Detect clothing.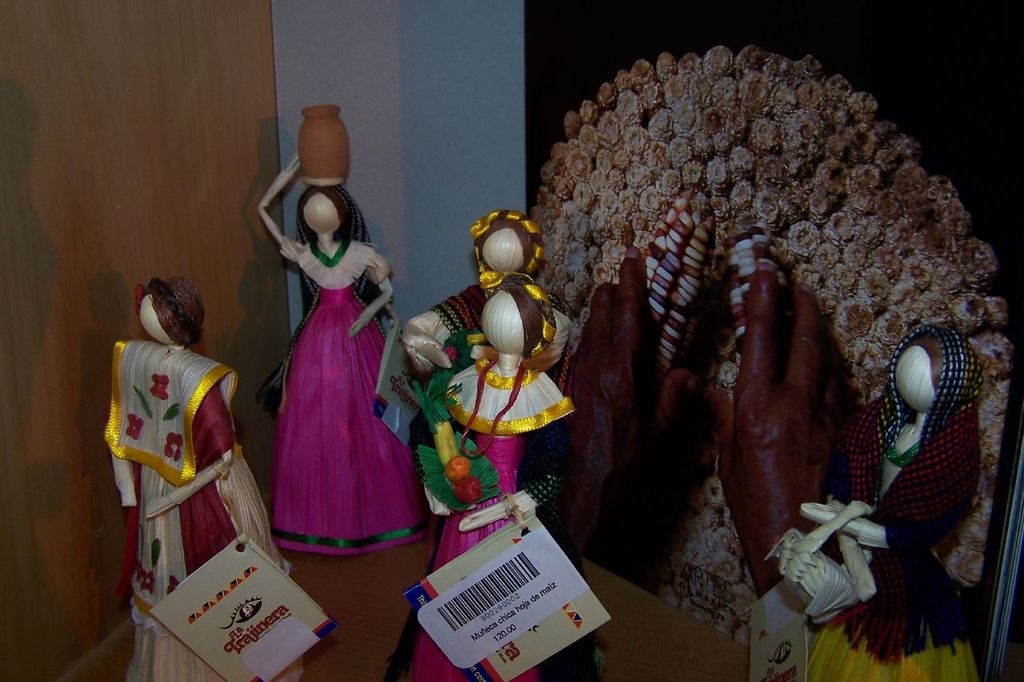
Detected at 384 357 604 681.
